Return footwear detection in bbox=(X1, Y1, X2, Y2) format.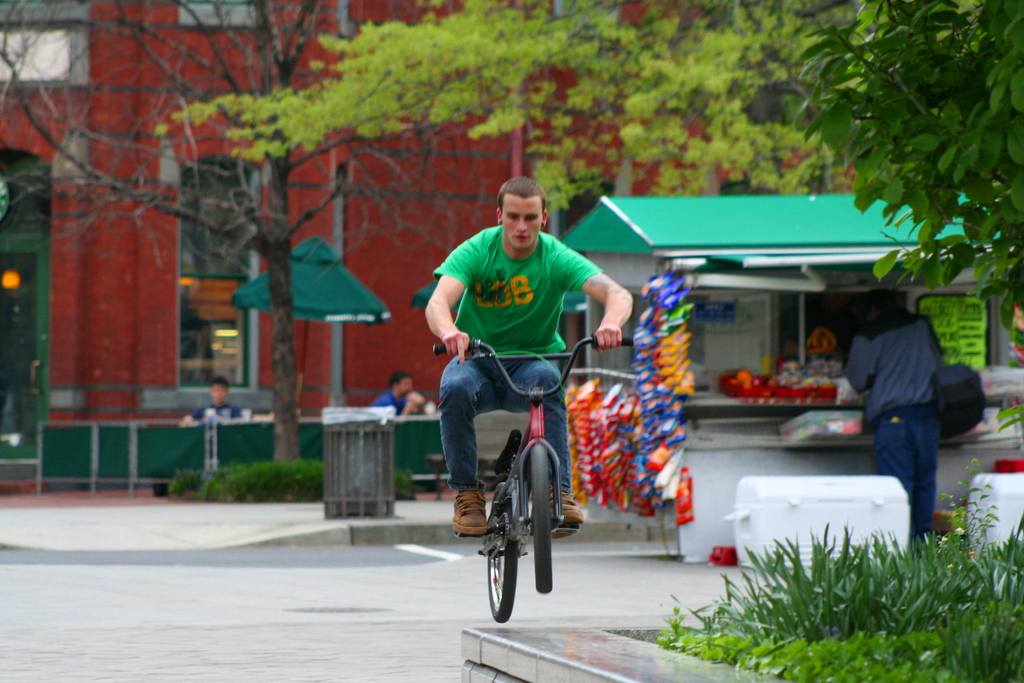
bbox=(452, 492, 493, 534).
